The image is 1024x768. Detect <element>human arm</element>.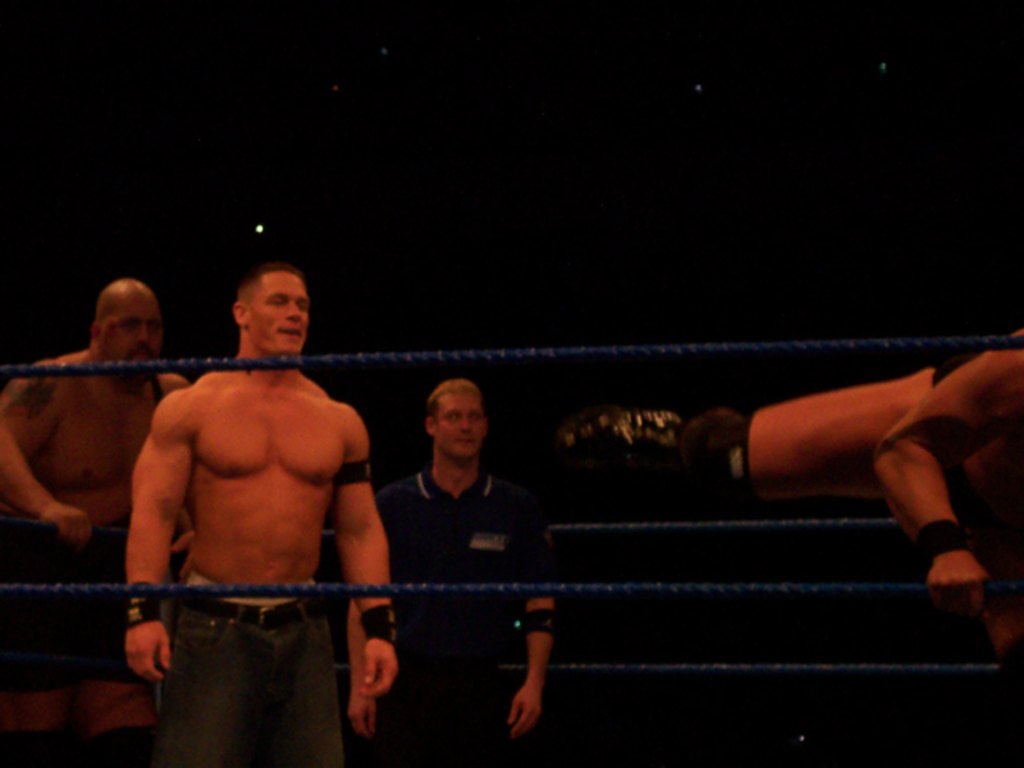
Detection: rect(344, 602, 392, 733).
